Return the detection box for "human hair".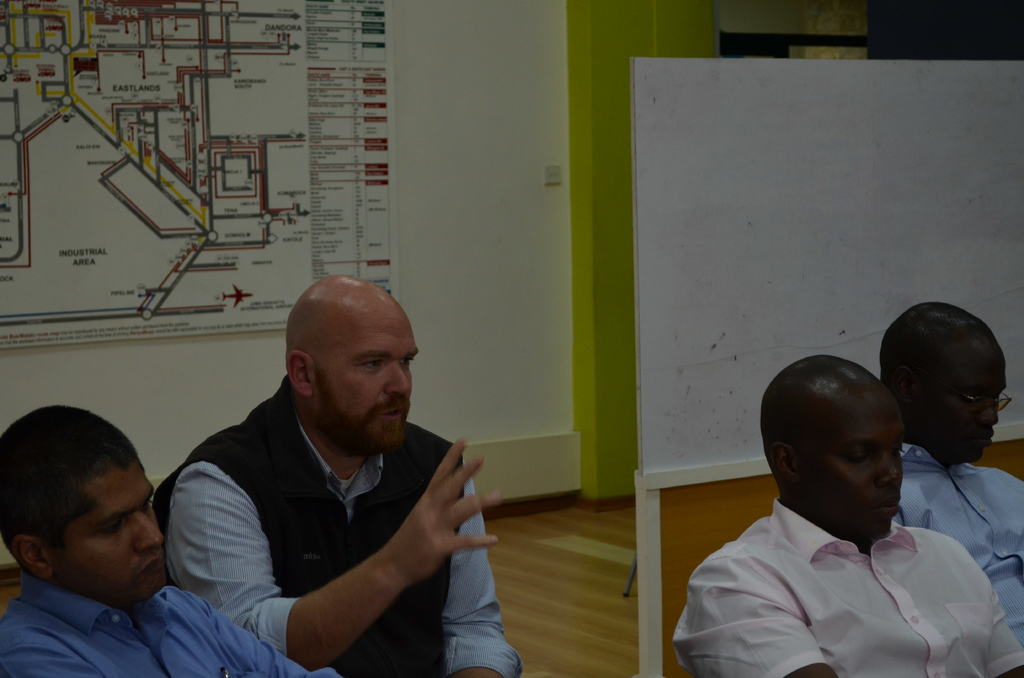
8 415 148 597.
